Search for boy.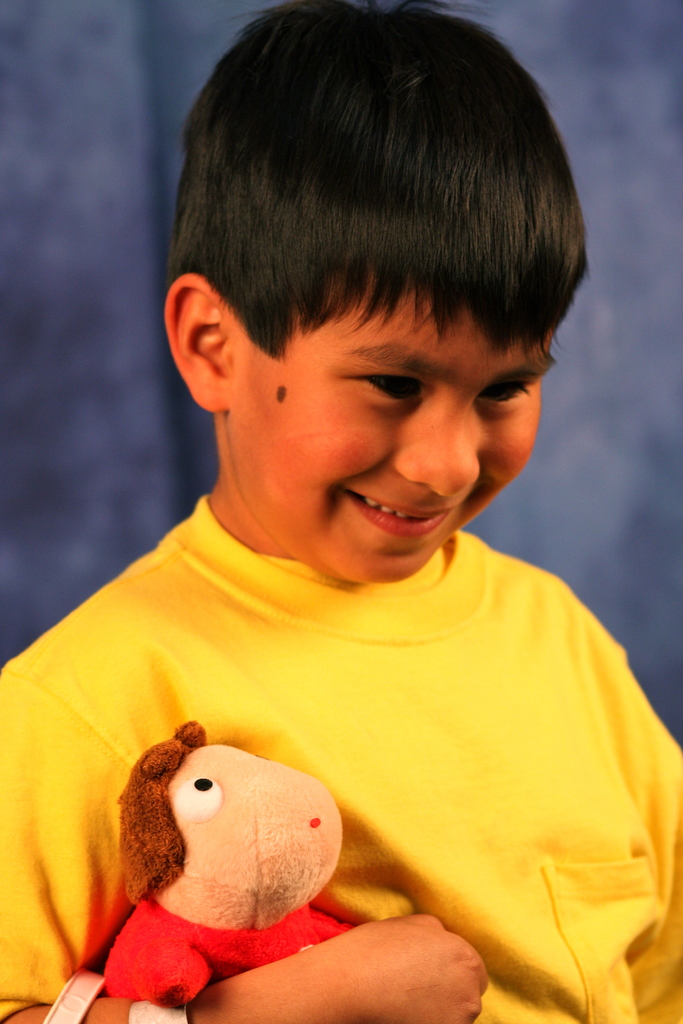
Found at [48,97,661,998].
